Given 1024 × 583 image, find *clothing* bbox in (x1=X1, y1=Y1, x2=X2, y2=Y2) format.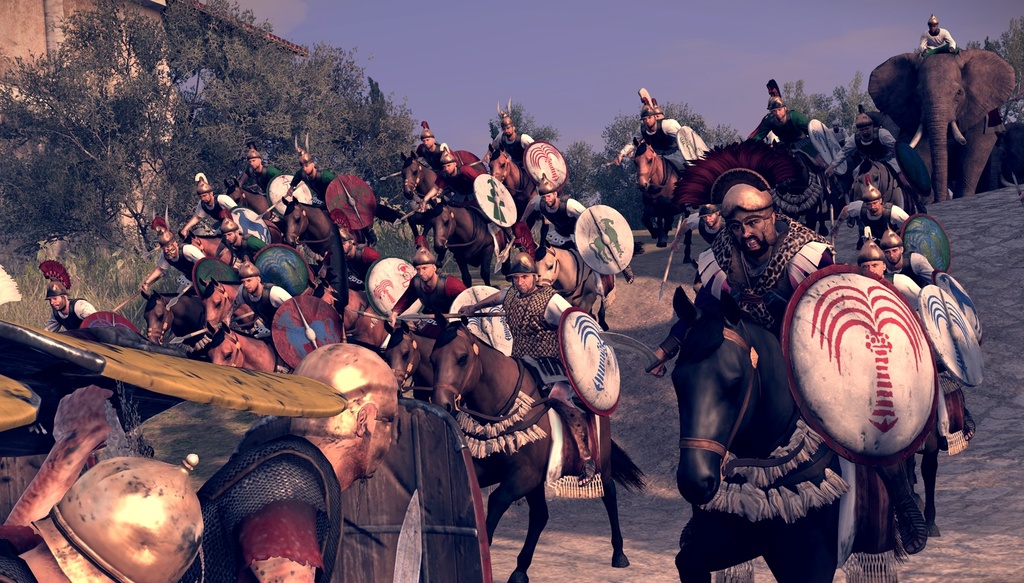
(x1=286, y1=163, x2=335, y2=203).
